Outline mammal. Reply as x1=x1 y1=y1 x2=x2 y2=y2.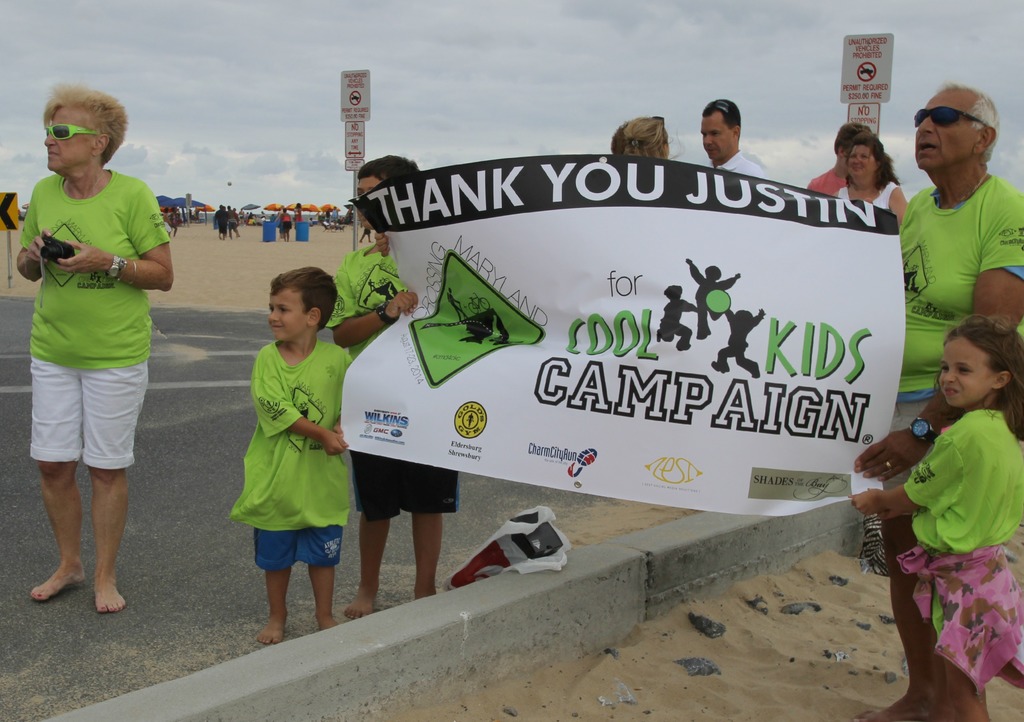
x1=229 y1=266 x2=354 y2=644.
